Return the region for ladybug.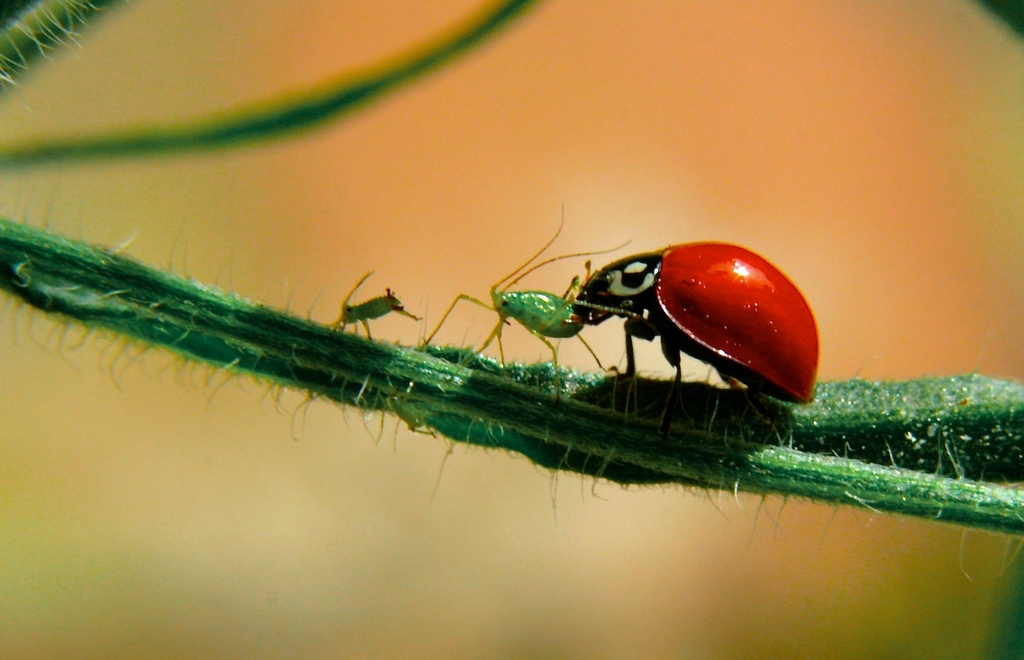
571 243 816 442.
